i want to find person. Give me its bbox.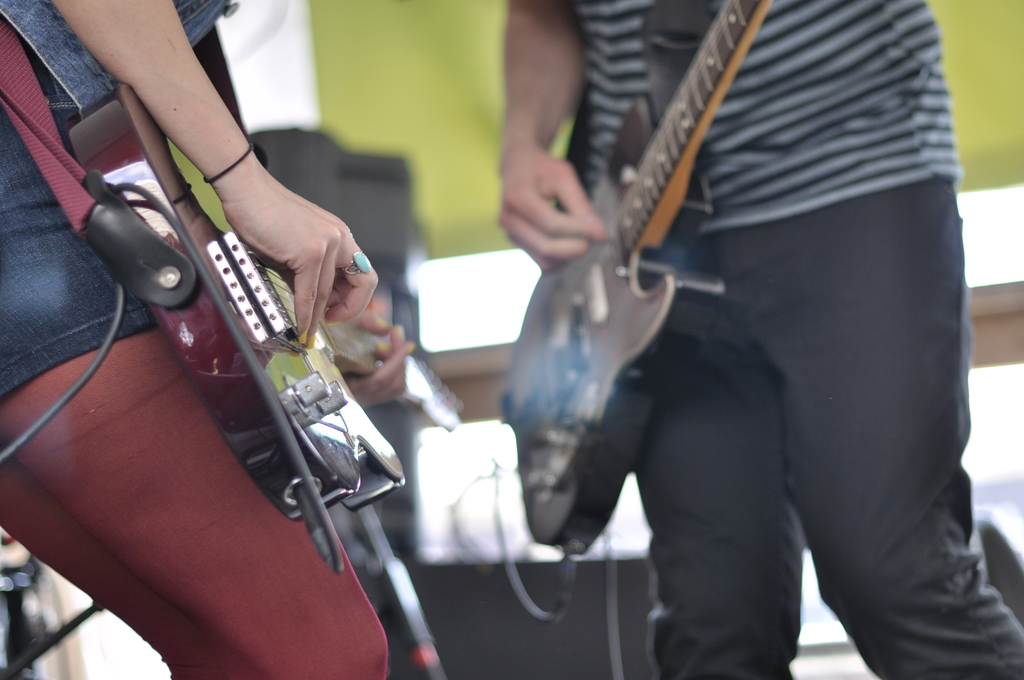
[left=0, top=0, right=413, bottom=679].
